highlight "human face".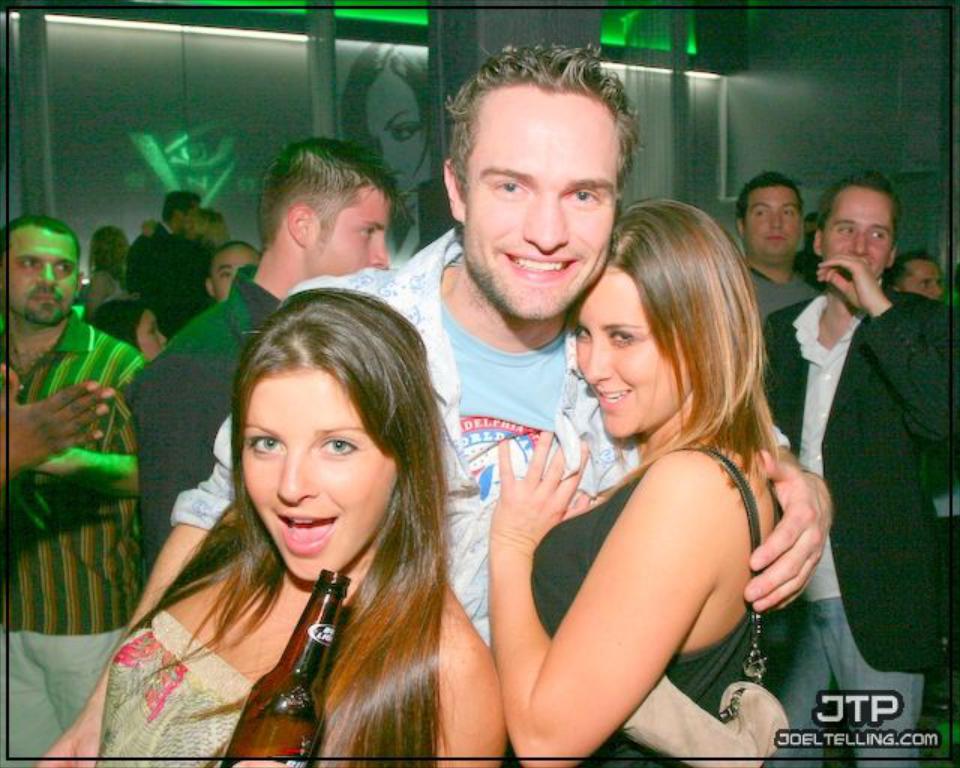
Highlighted region: [746, 191, 801, 261].
